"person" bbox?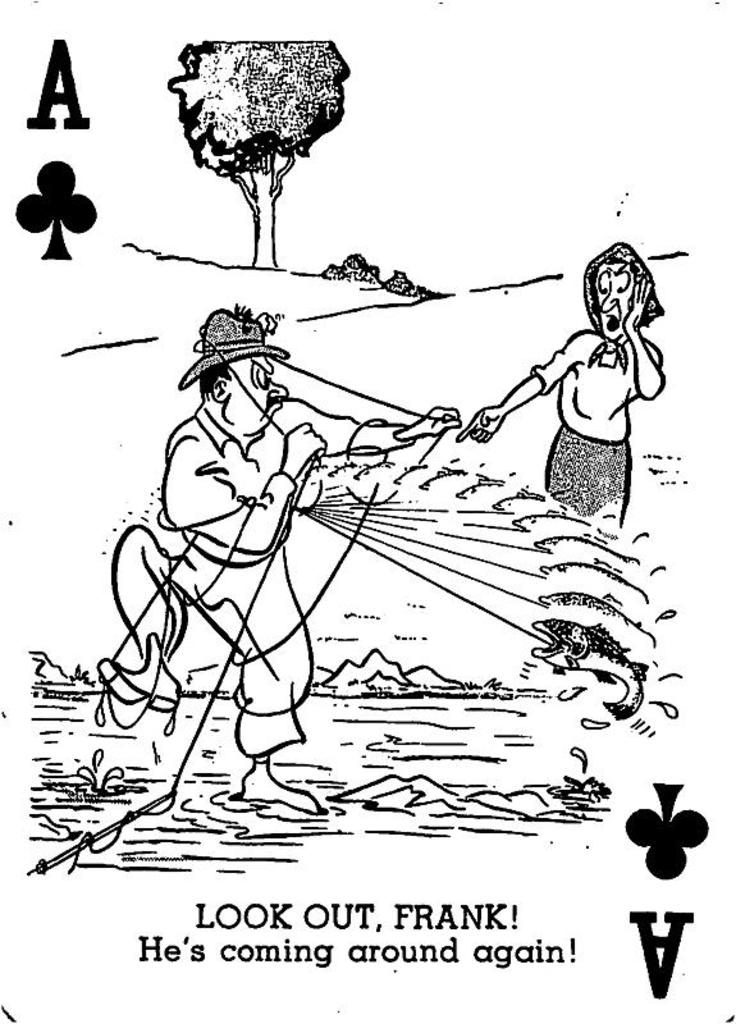
458 243 664 516
